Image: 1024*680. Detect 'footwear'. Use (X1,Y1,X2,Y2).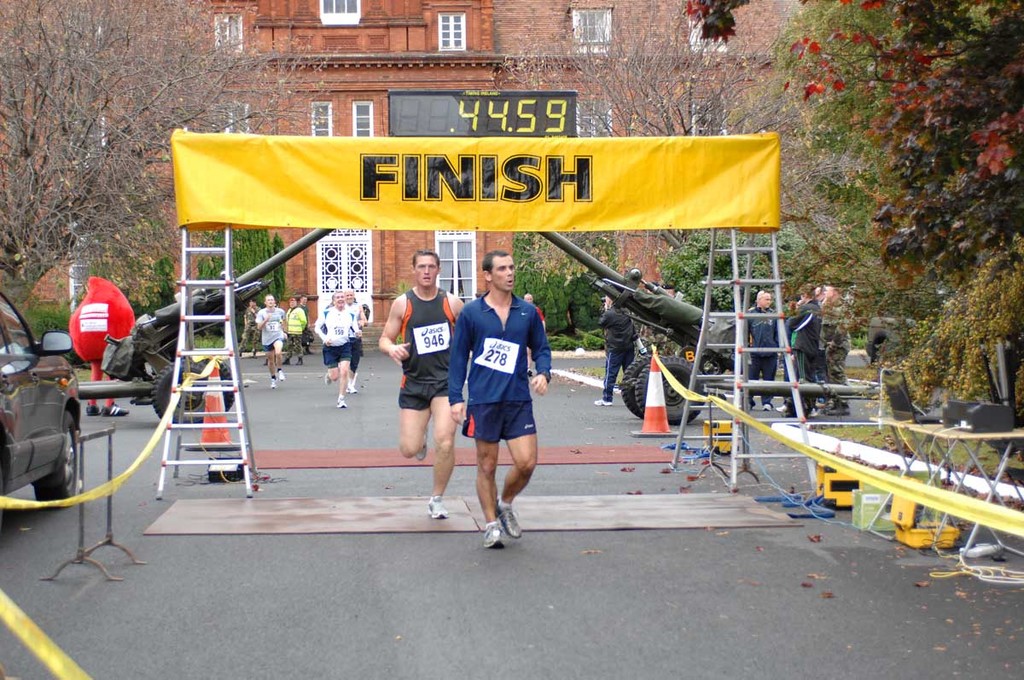
(496,502,520,543).
